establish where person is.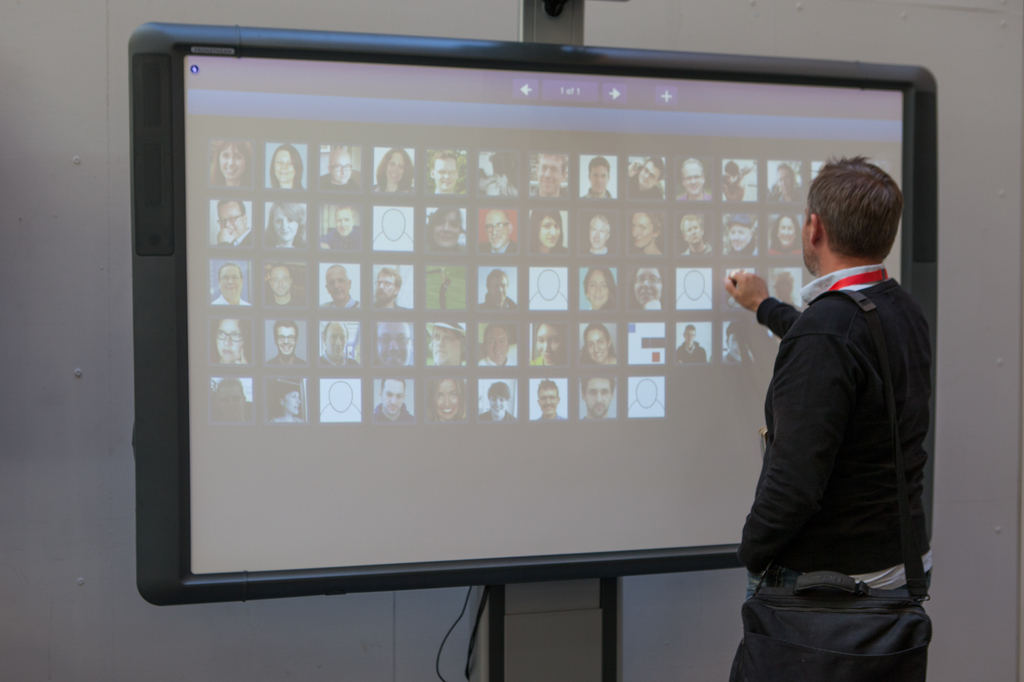
Established at locate(211, 319, 251, 367).
